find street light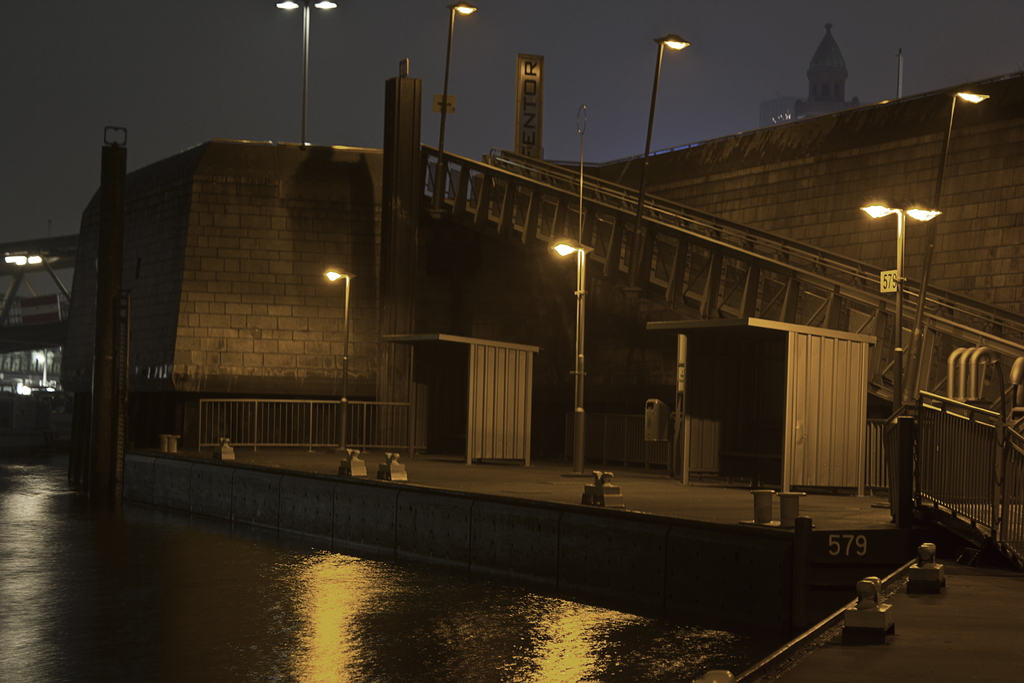
BBox(271, 0, 335, 150)
